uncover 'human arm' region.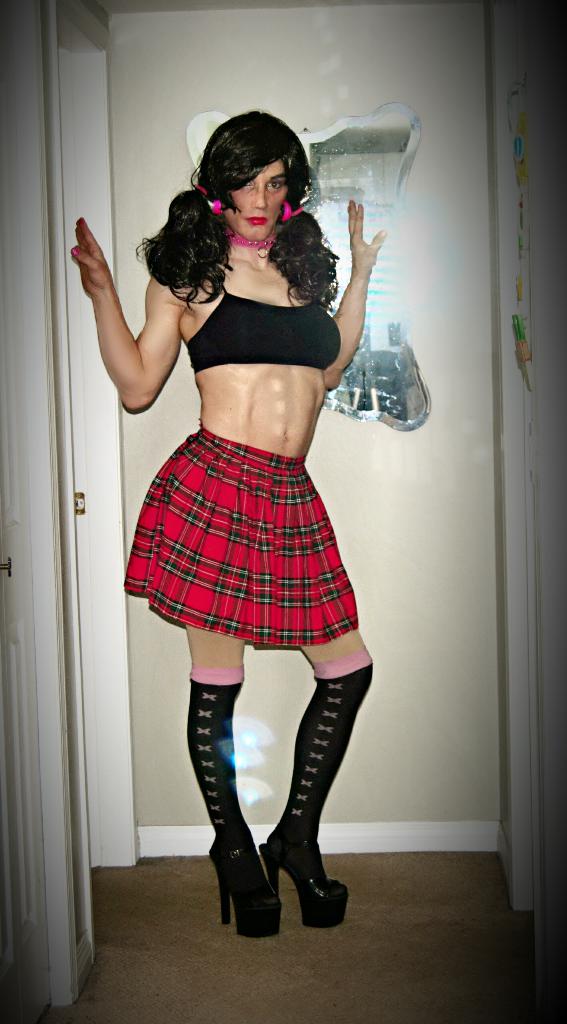
Uncovered: [319,196,399,394].
